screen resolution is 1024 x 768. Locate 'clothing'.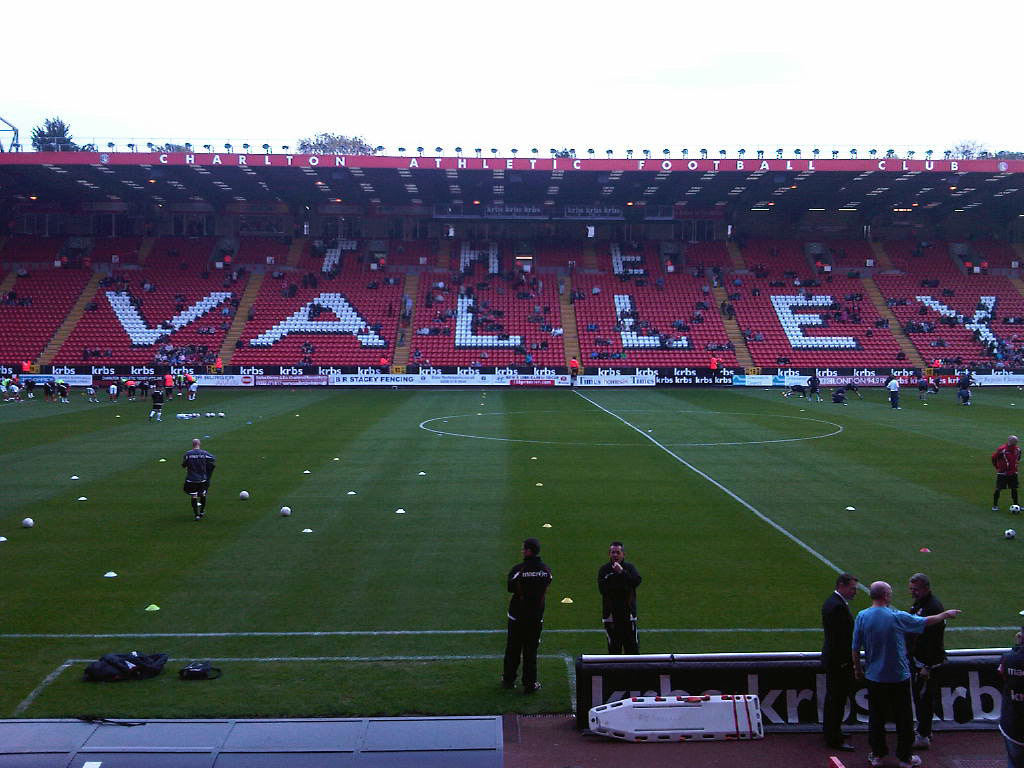
911, 602, 949, 739.
